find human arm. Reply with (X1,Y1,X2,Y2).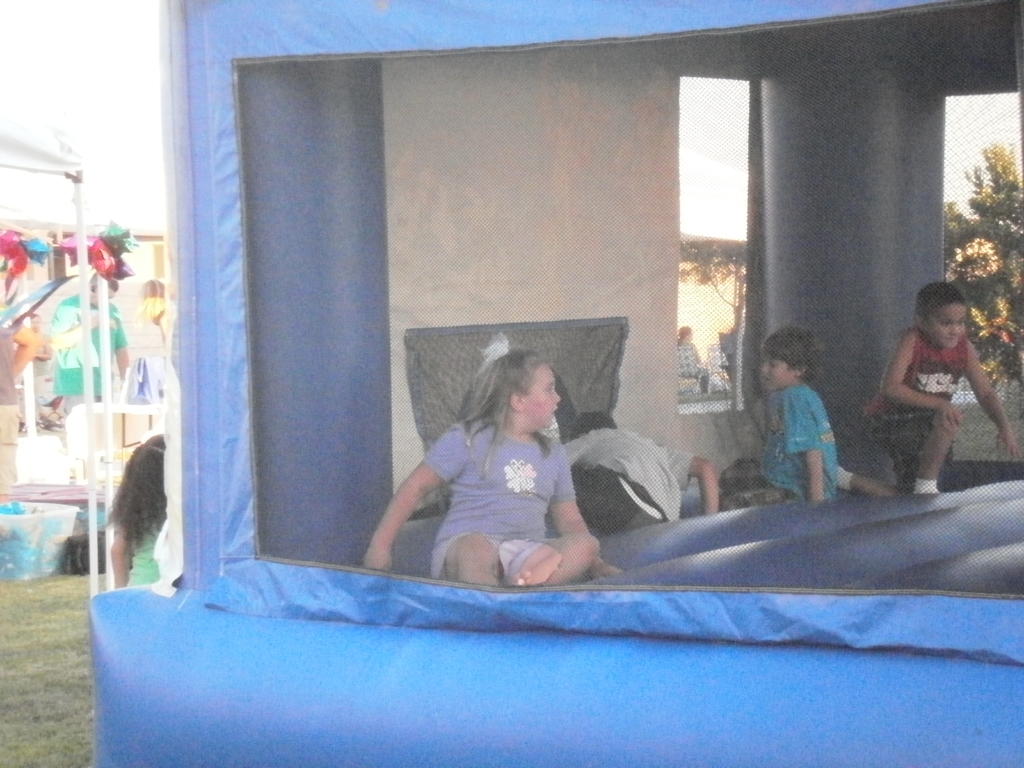
(559,440,586,472).
